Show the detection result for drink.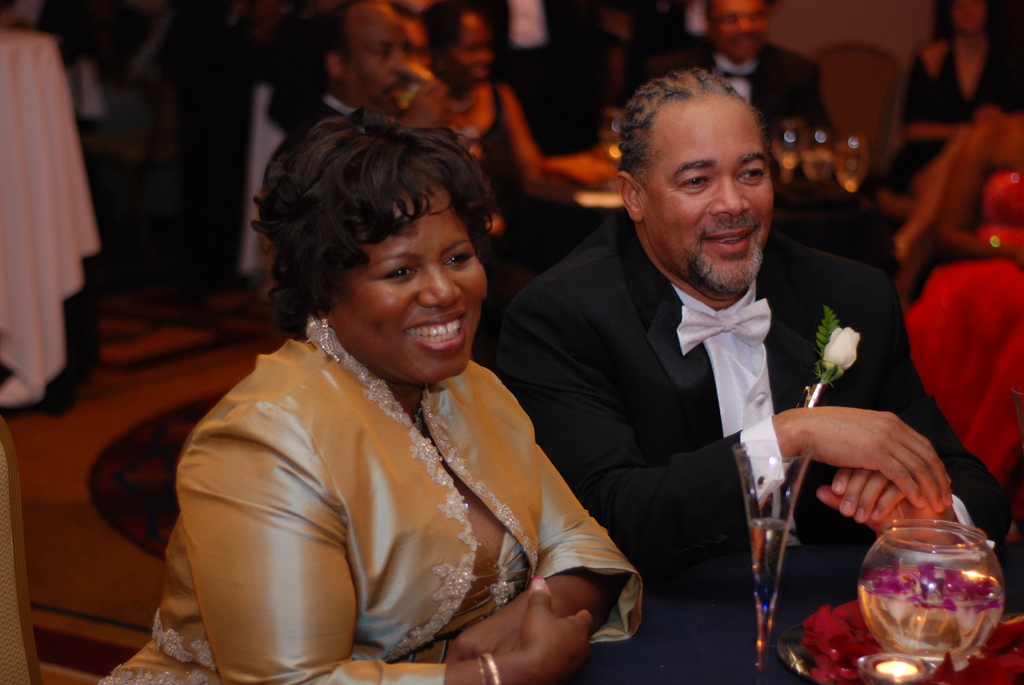
744,514,788,607.
